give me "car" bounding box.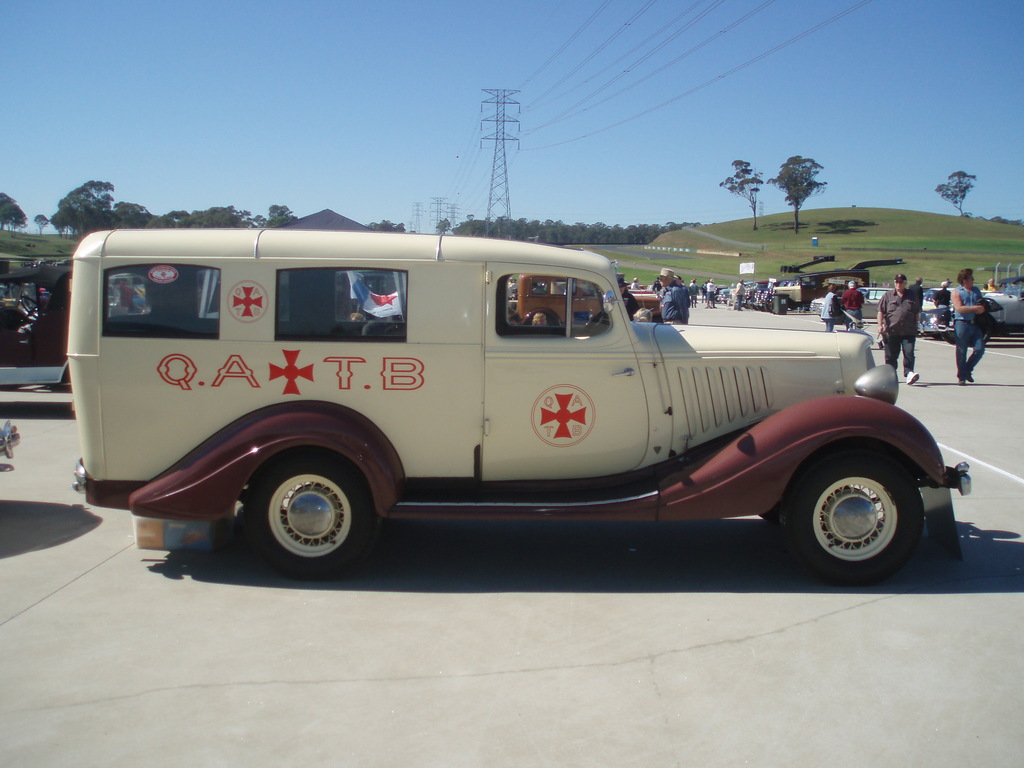
(x1=918, y1=274, x2=1023, y2=345).
